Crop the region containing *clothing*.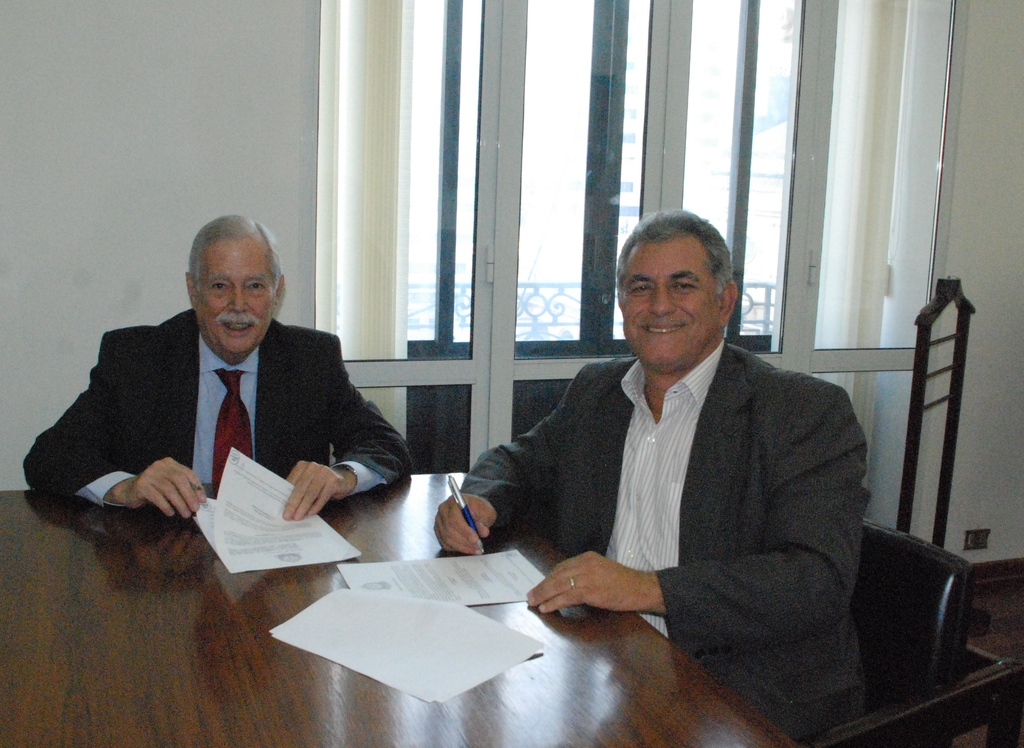
Crop region: select_region(22, 309, 412, 512).
